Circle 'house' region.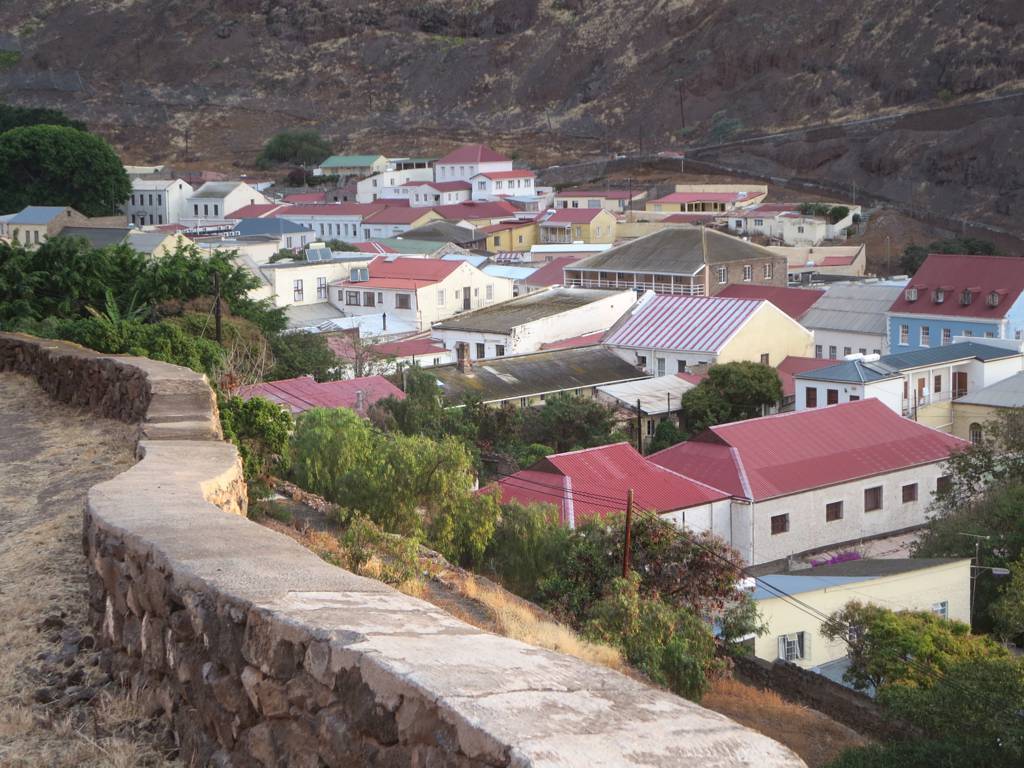
Region: left=562, top=224, right=786, bottom=299.
